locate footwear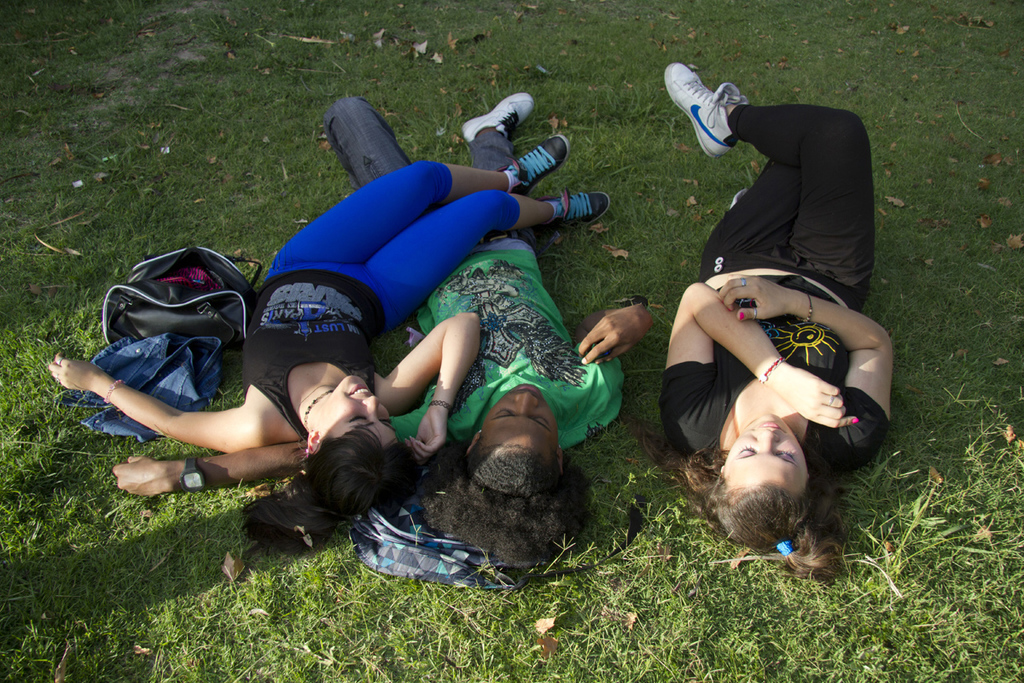
[x1=678, y1=65, x2=763, y2=154]
